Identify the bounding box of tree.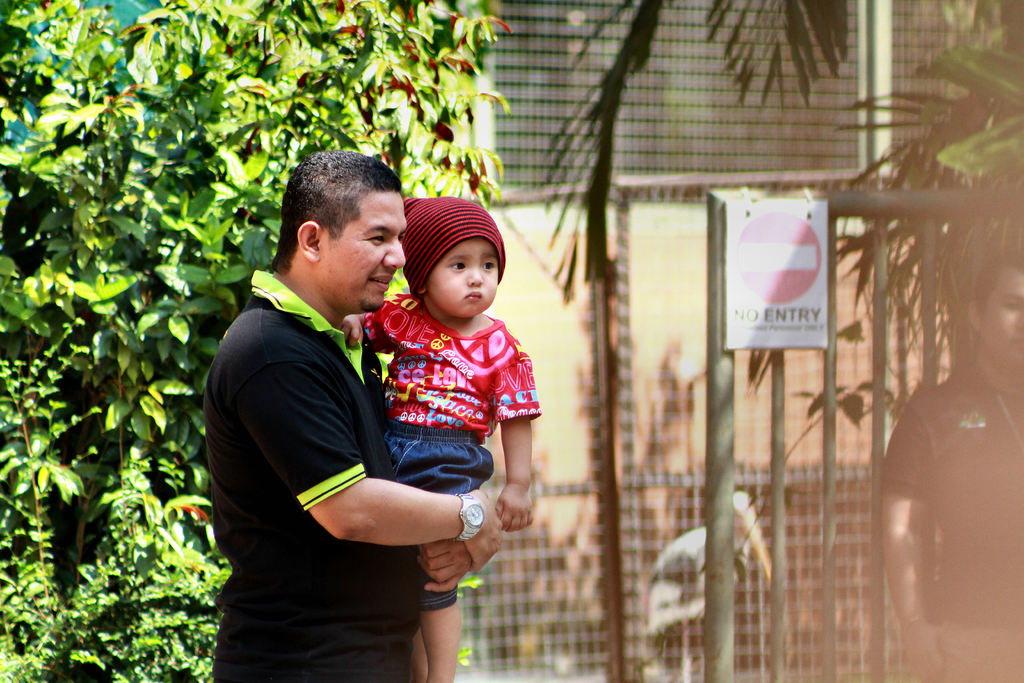
(left=529, top=0, right=1023, bottom=335).
